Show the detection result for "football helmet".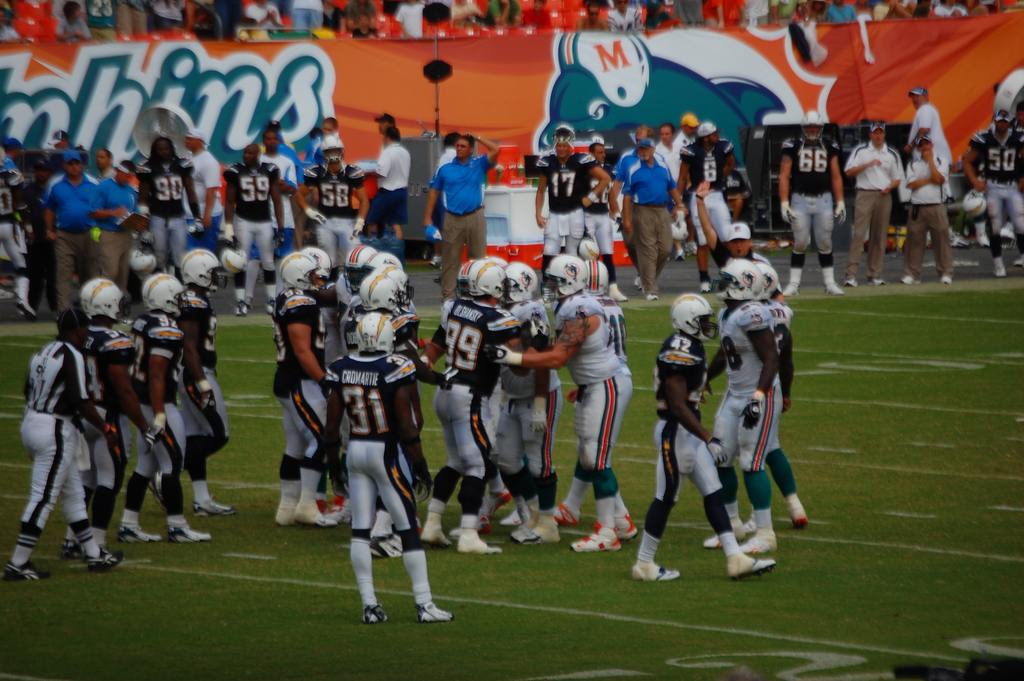
locate(456, 254, 483, 301).
